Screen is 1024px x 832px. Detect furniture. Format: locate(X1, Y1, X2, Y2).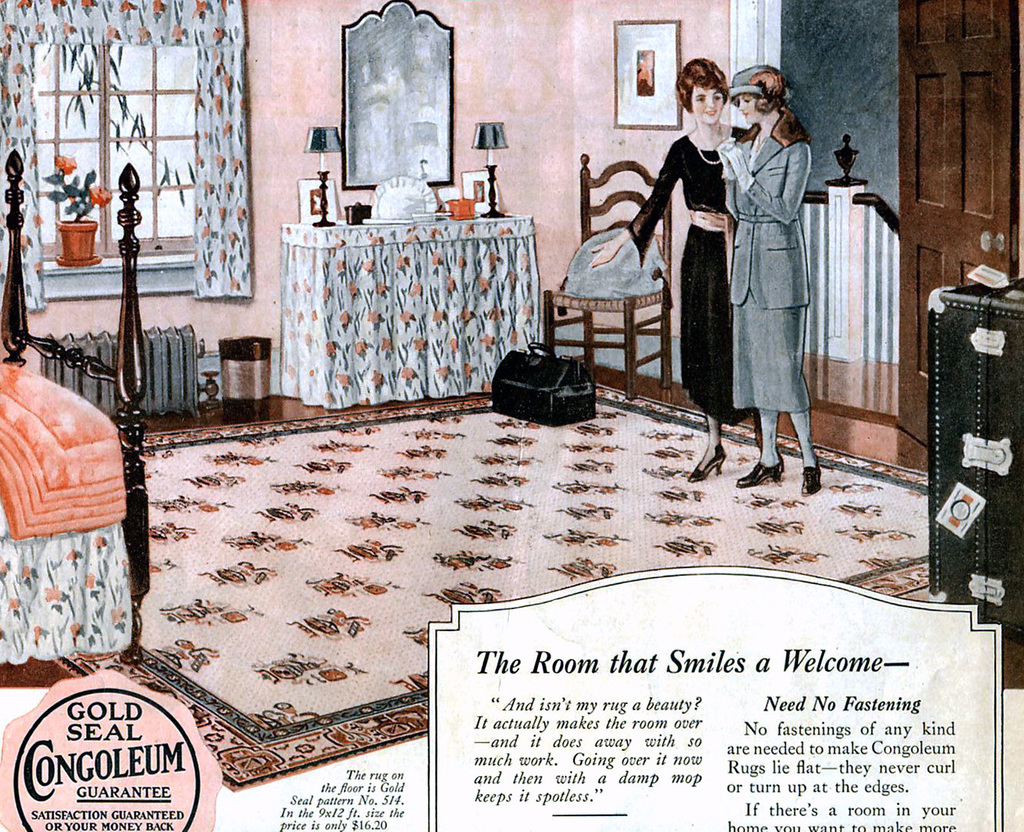
locate(928, 276, 1023, 646).
